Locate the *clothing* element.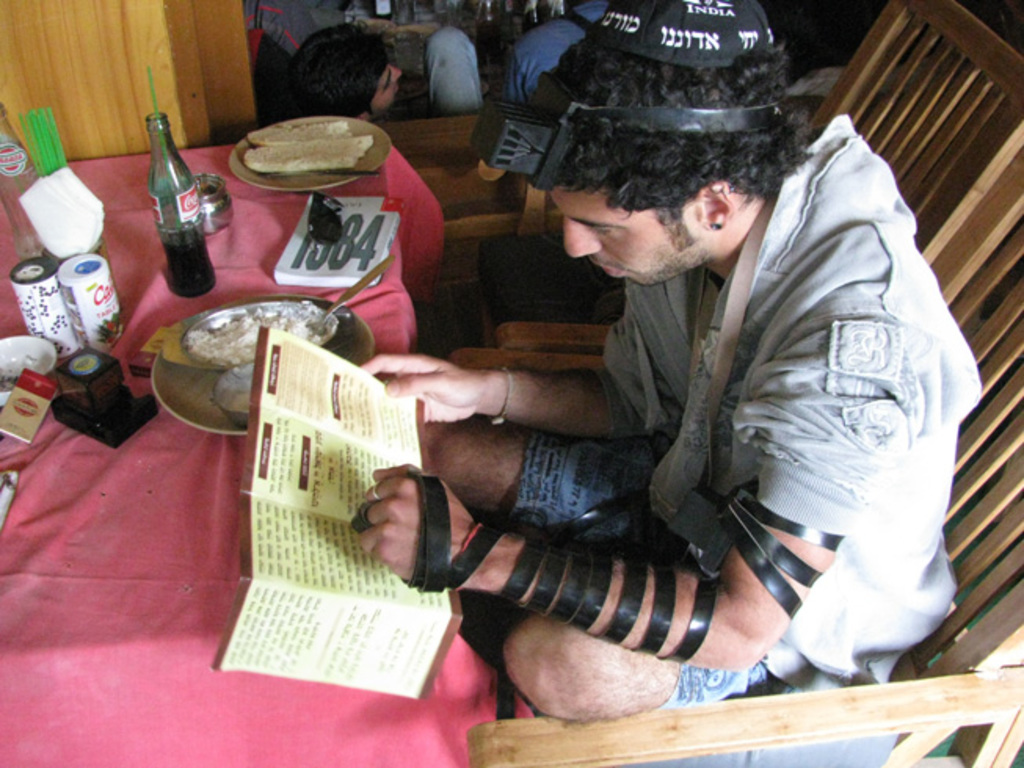
Element bbox: bbox=[423, 24, 486, 116].
